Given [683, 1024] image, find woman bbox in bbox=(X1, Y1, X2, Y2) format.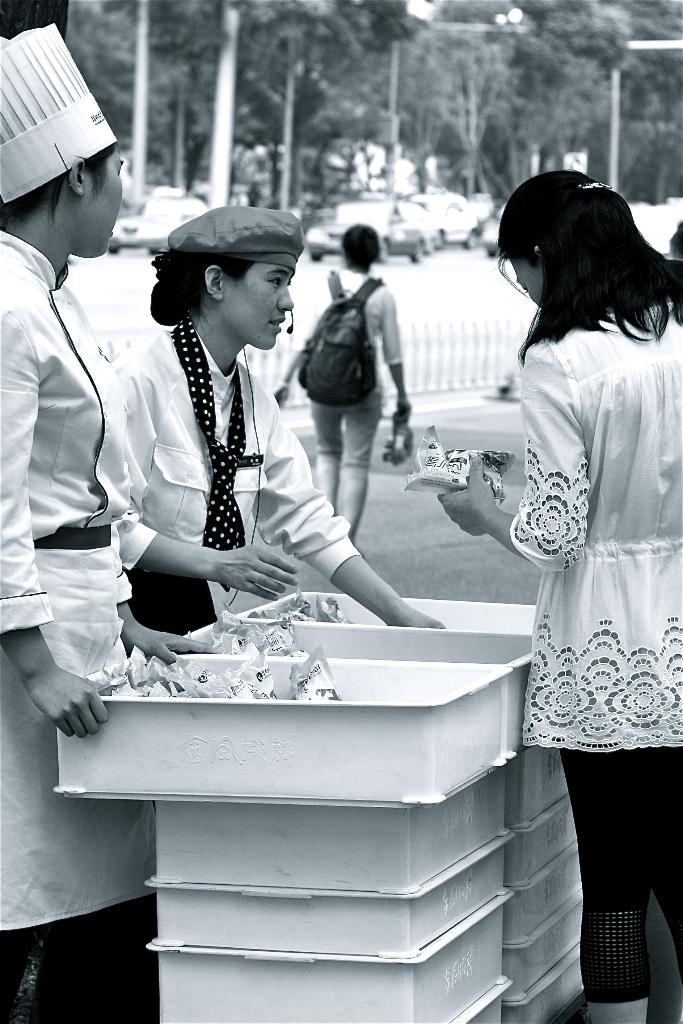
bbox=(108, 200, 432, 650).
